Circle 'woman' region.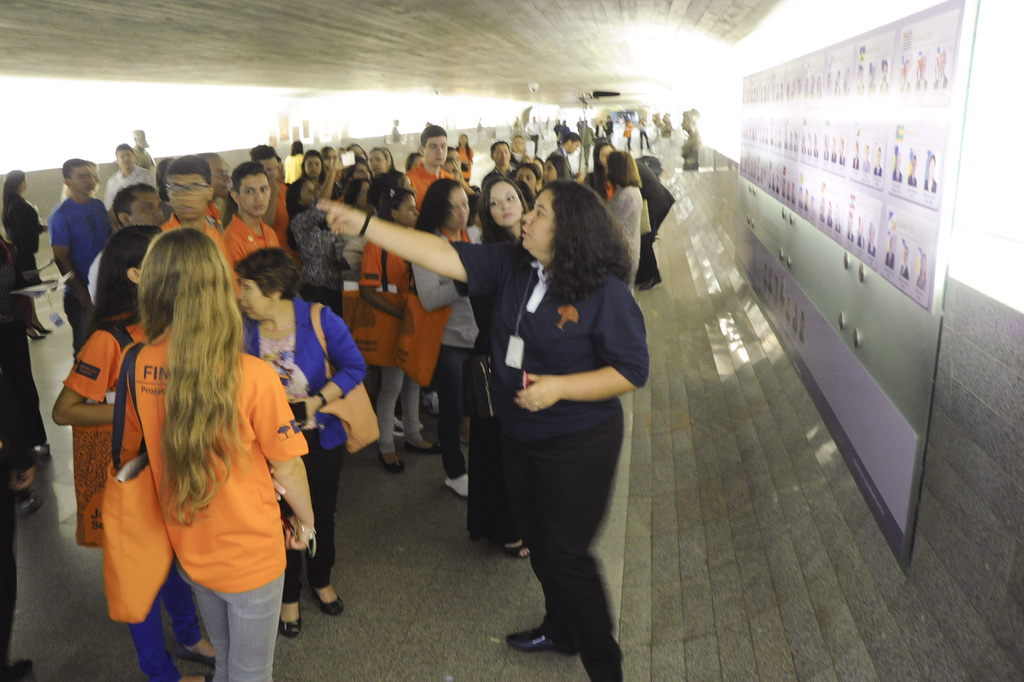
Region: [left=0, top=163, right=50, bottom=341].
